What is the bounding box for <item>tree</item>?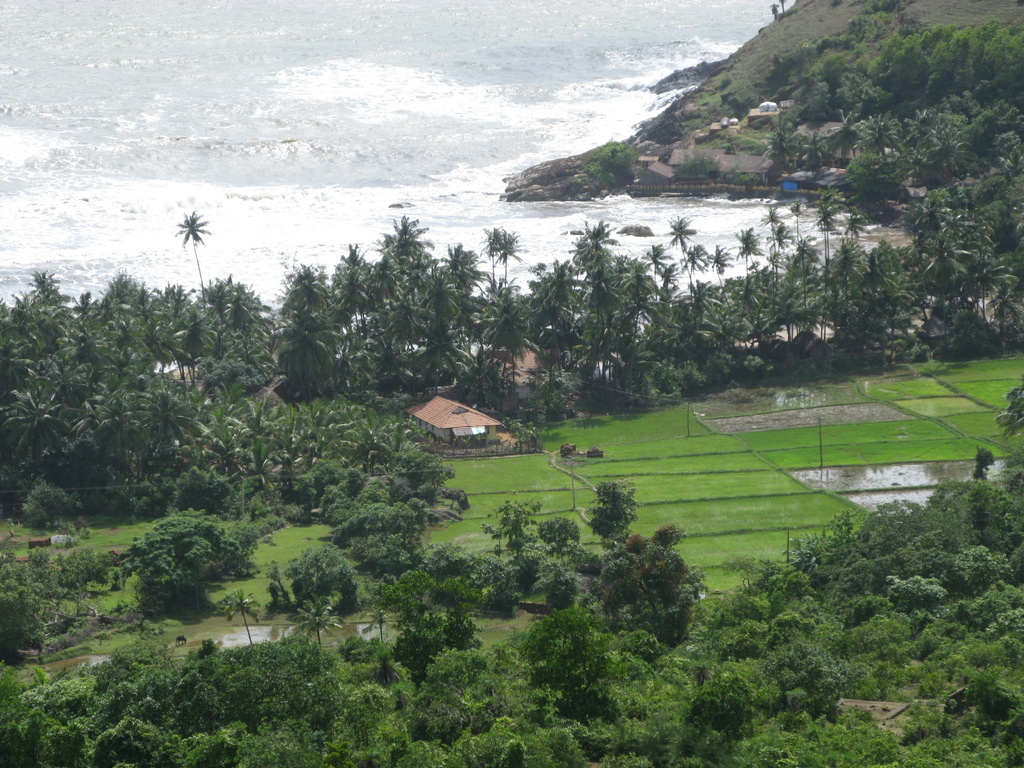
{"x1": 269, "y1": 254, "x2": 352, "y2": 429}.
